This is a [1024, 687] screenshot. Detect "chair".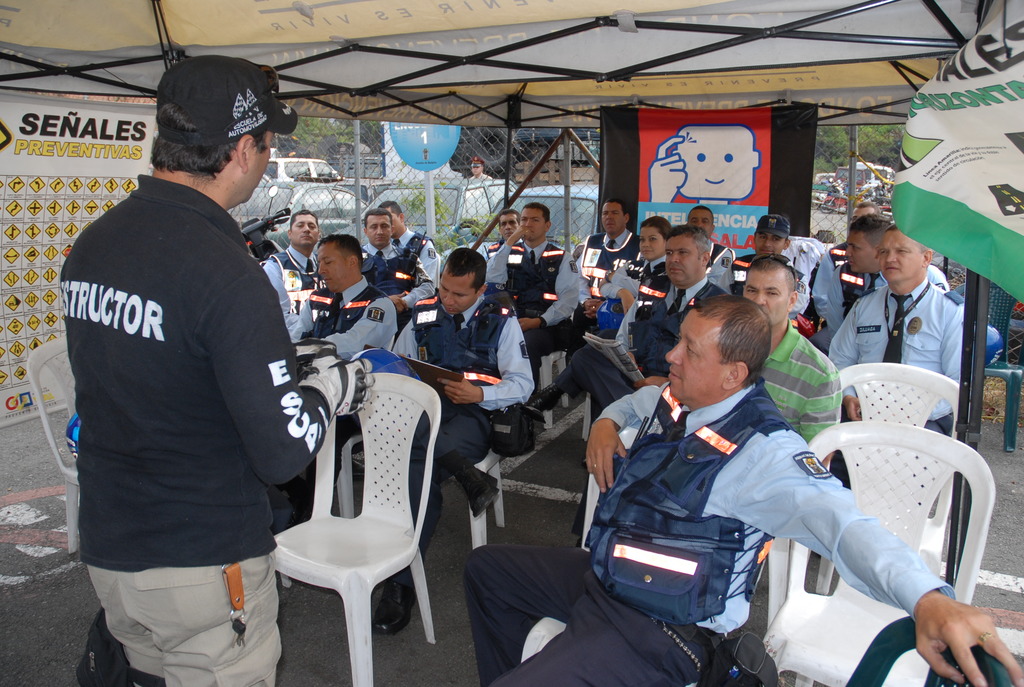
(x1=762, y1=359, x2=973, y2=628).
